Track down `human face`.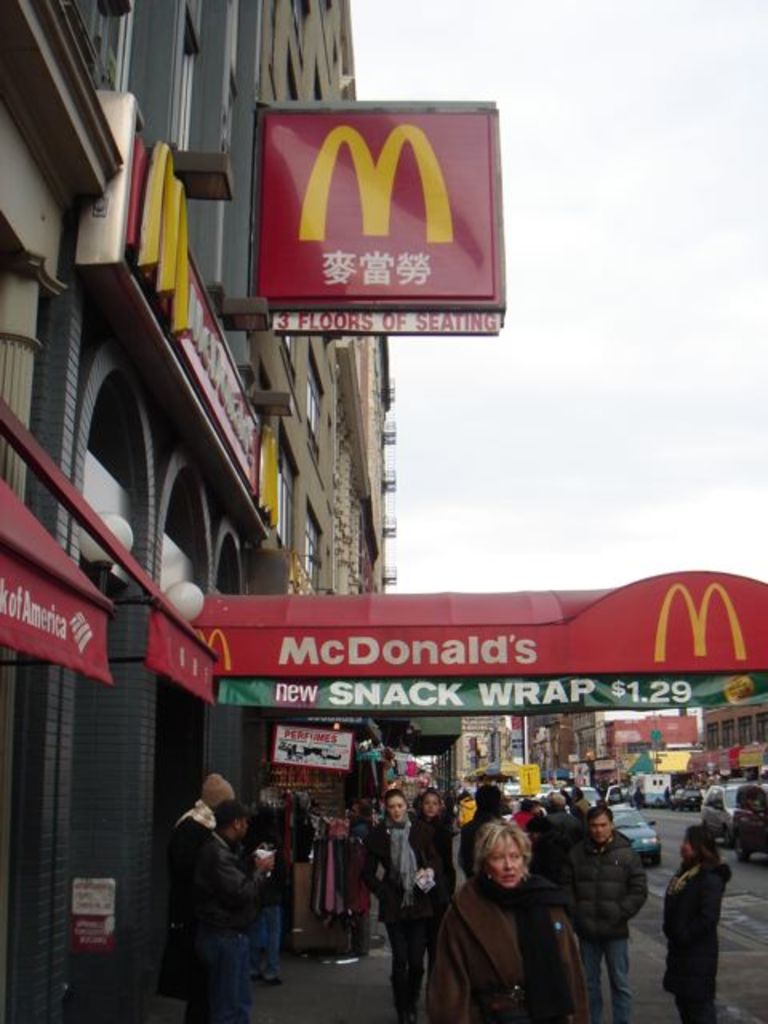
Tracked to [389,800,403,826].
